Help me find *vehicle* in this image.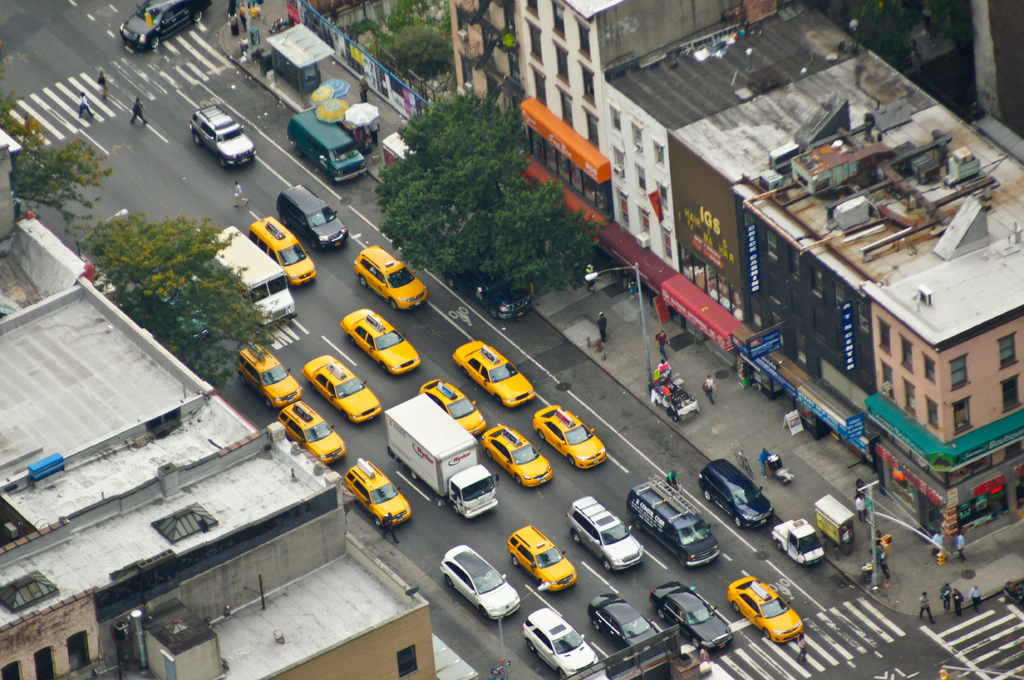
Found it: (207,224,294,325).
